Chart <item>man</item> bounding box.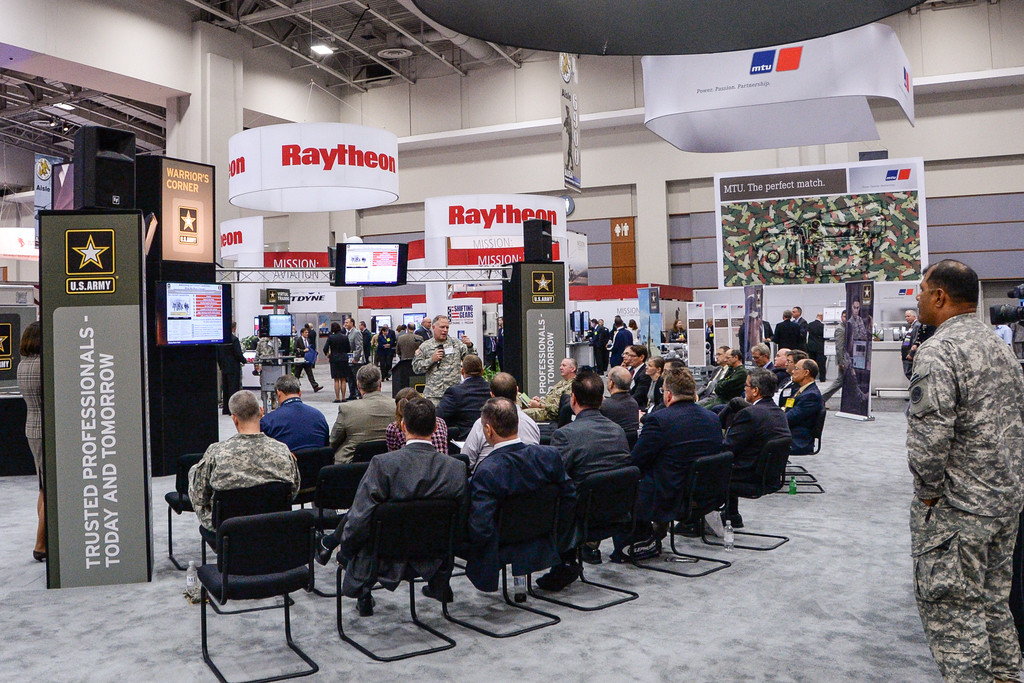
Charted: (774, 349, 816, 407).
